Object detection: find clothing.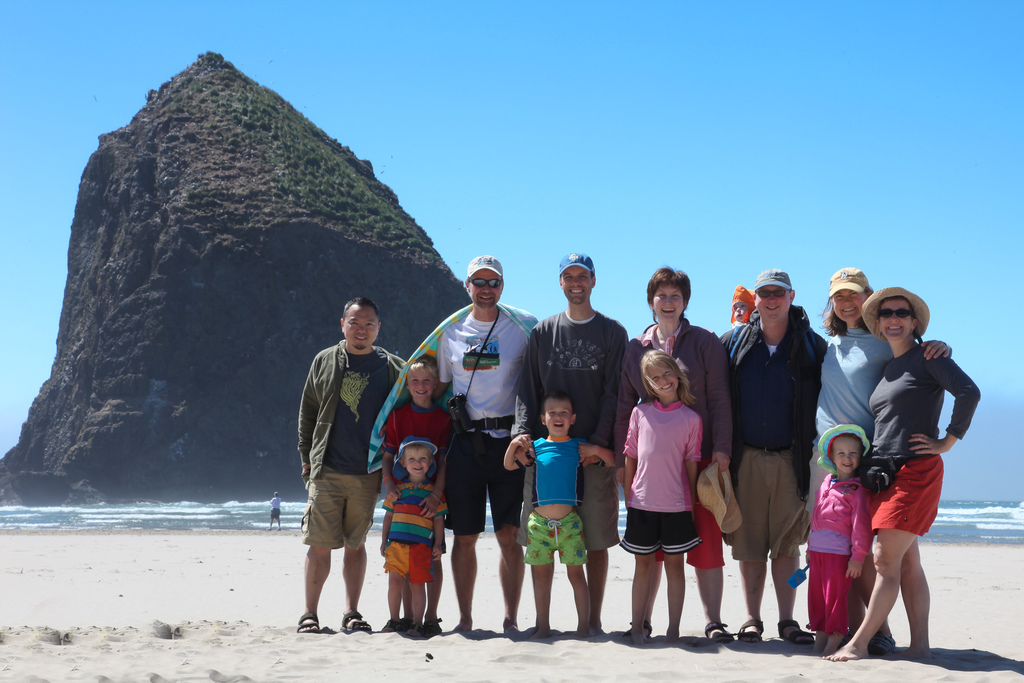
locate(737, 298, 841, 573).
